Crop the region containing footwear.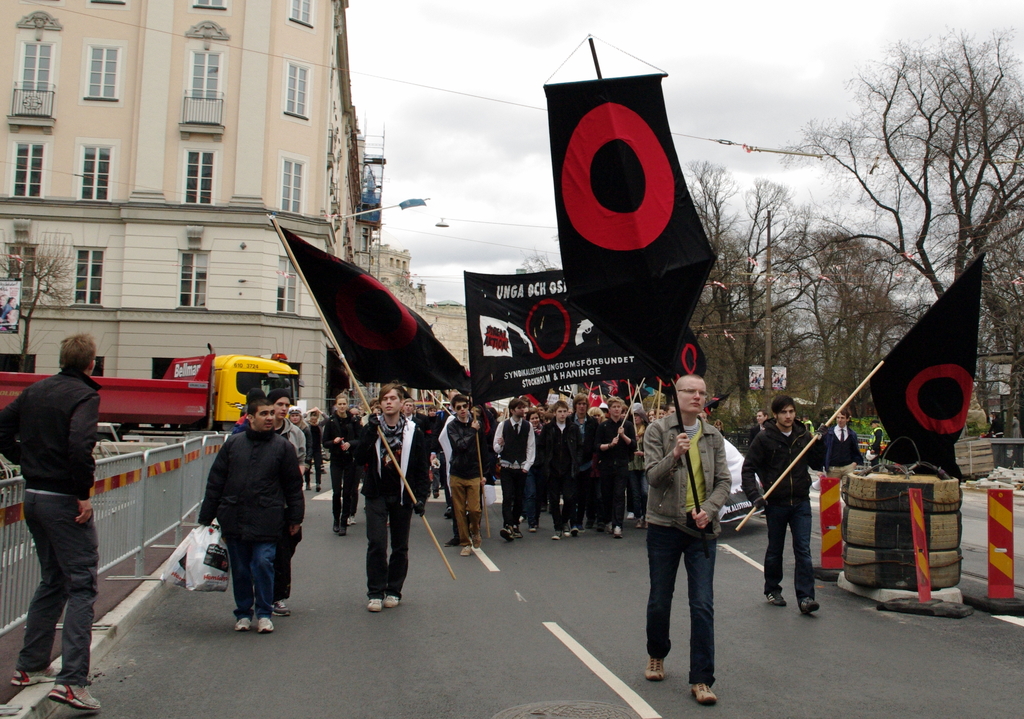
Crop region: crop(256, 617, 275, 636).
